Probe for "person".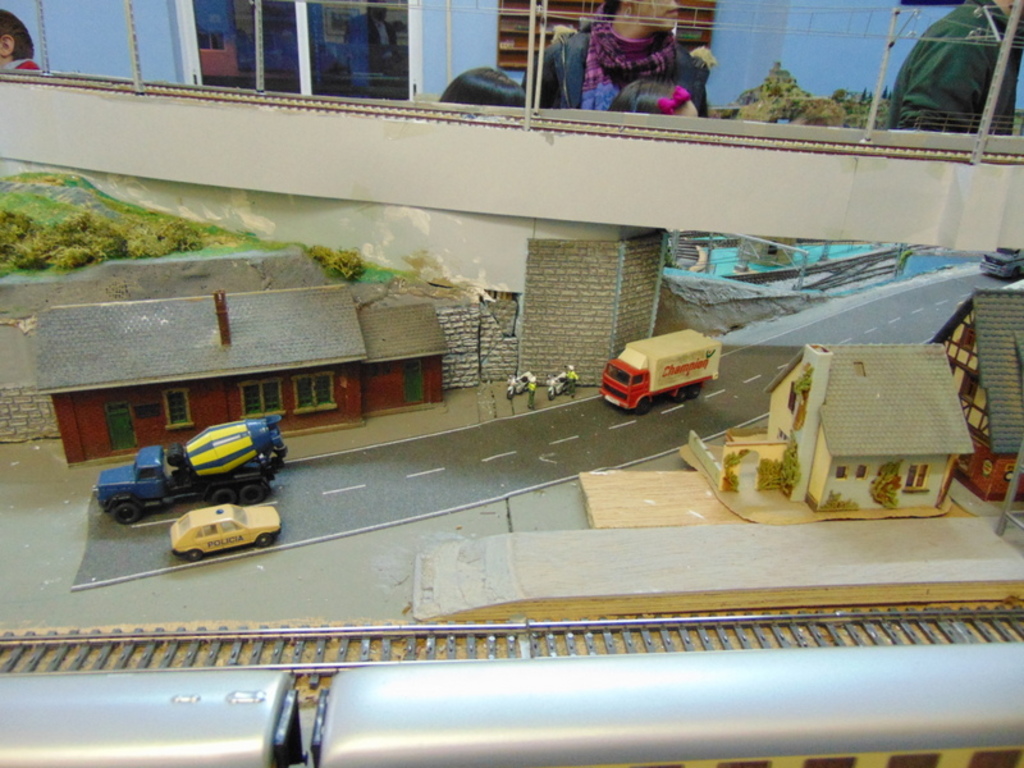
Probe result: l=516, t=0, r=714, b=132.
